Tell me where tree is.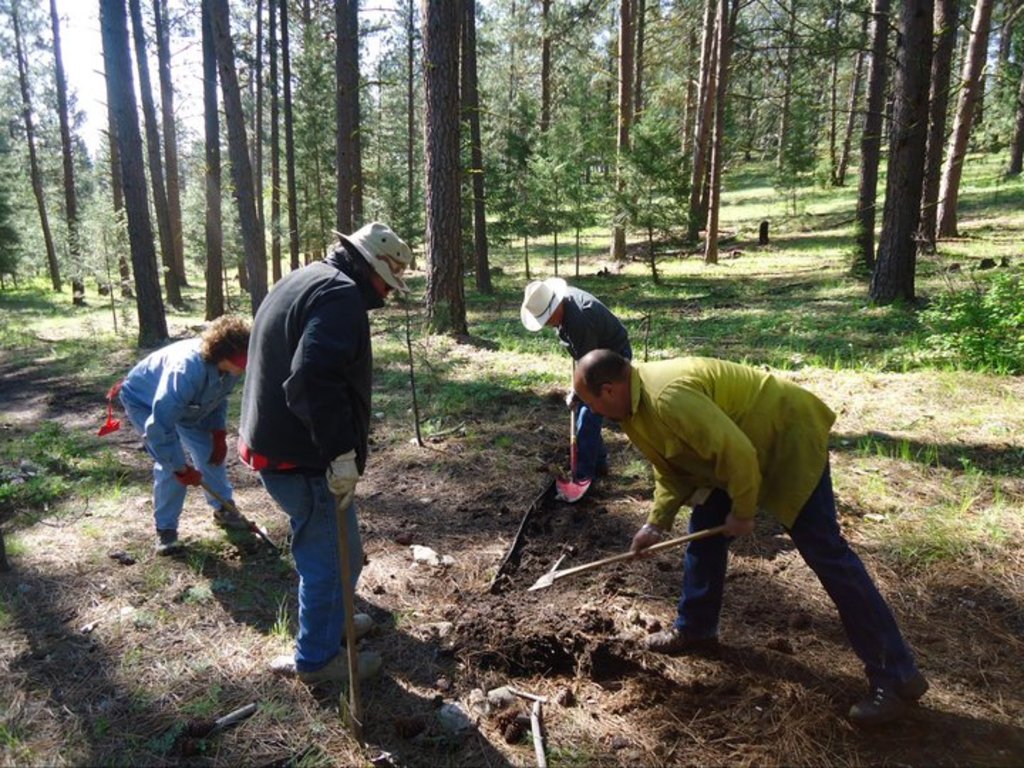
tree is at region(634, 0, 646, 129).
